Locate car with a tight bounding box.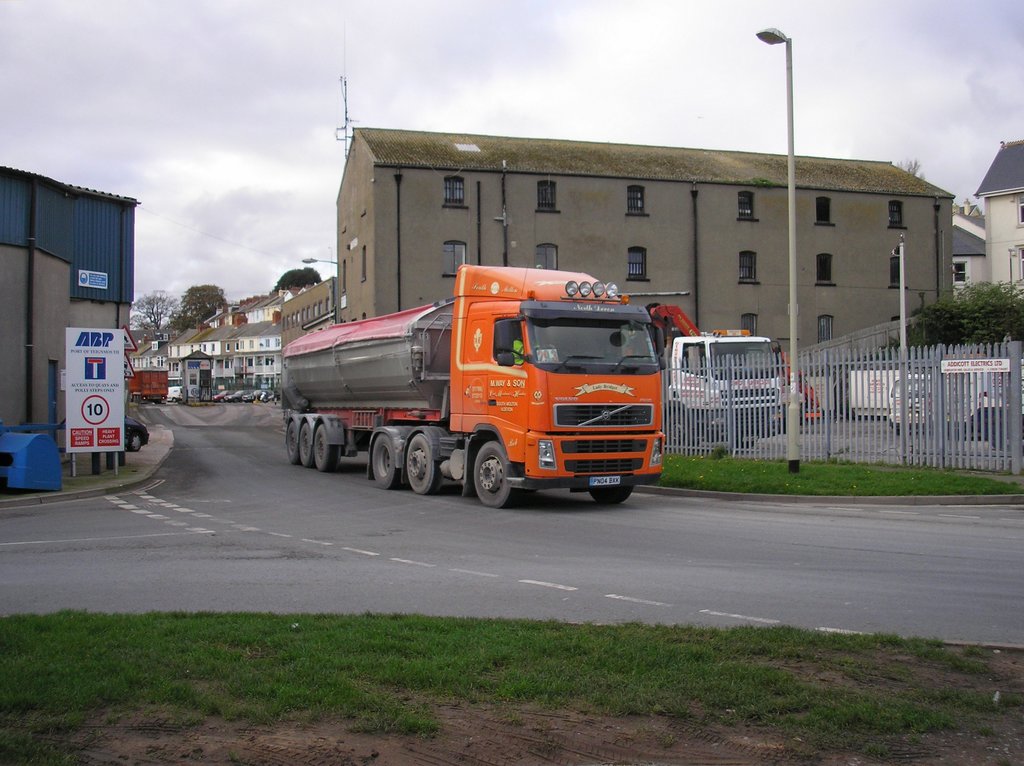
<box>229,391,249,398</box>.
